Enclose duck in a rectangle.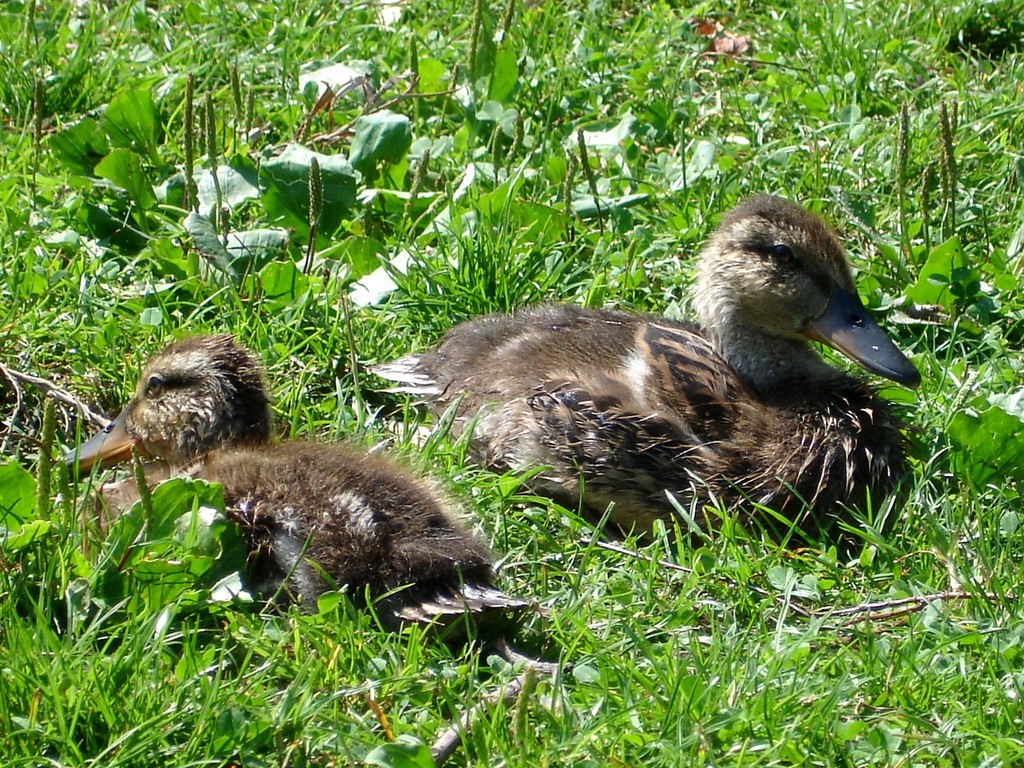
detection(363, 180, 916, 557).
